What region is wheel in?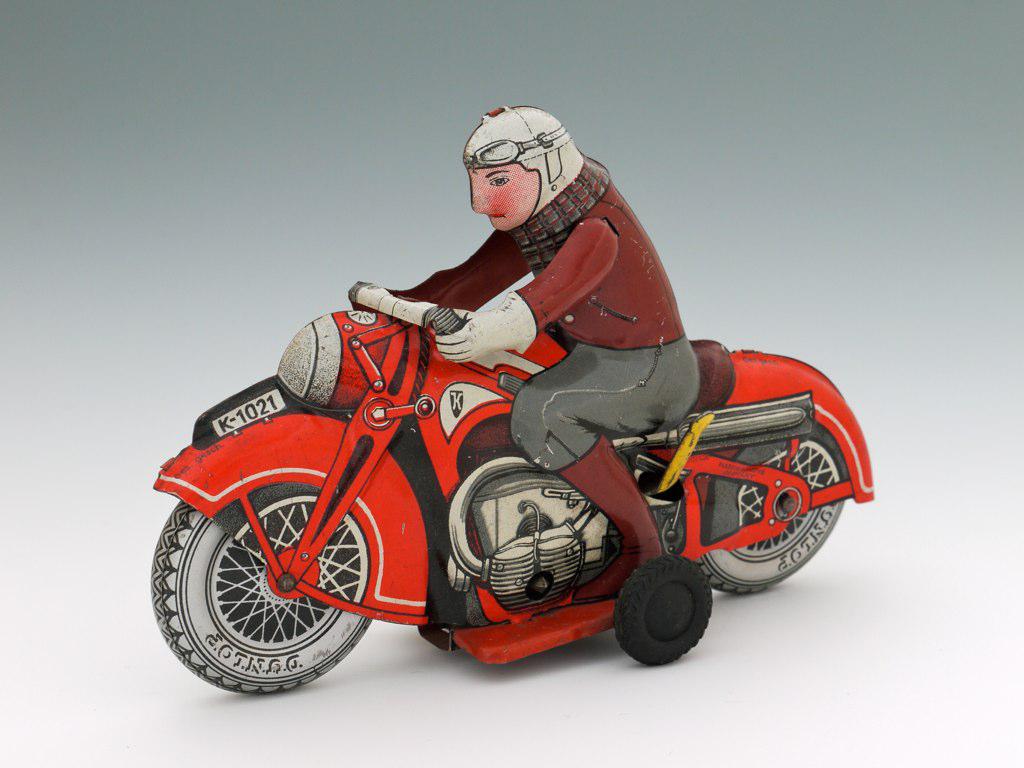
region(690, 392, 863, 595).
